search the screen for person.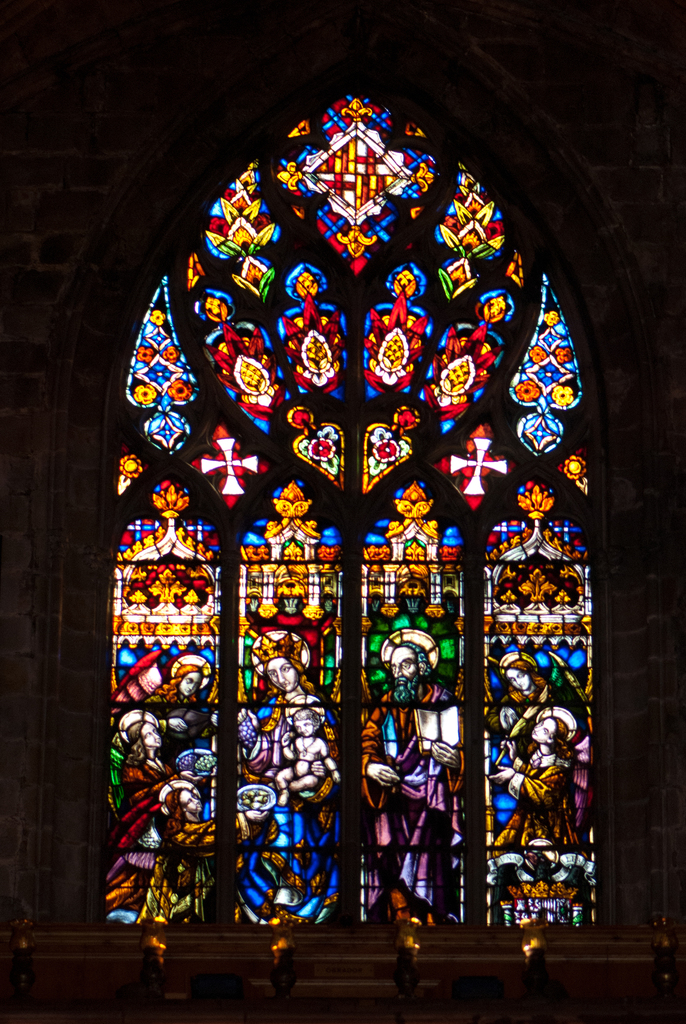
Found at l=277, t=695, r=331, b=805.
